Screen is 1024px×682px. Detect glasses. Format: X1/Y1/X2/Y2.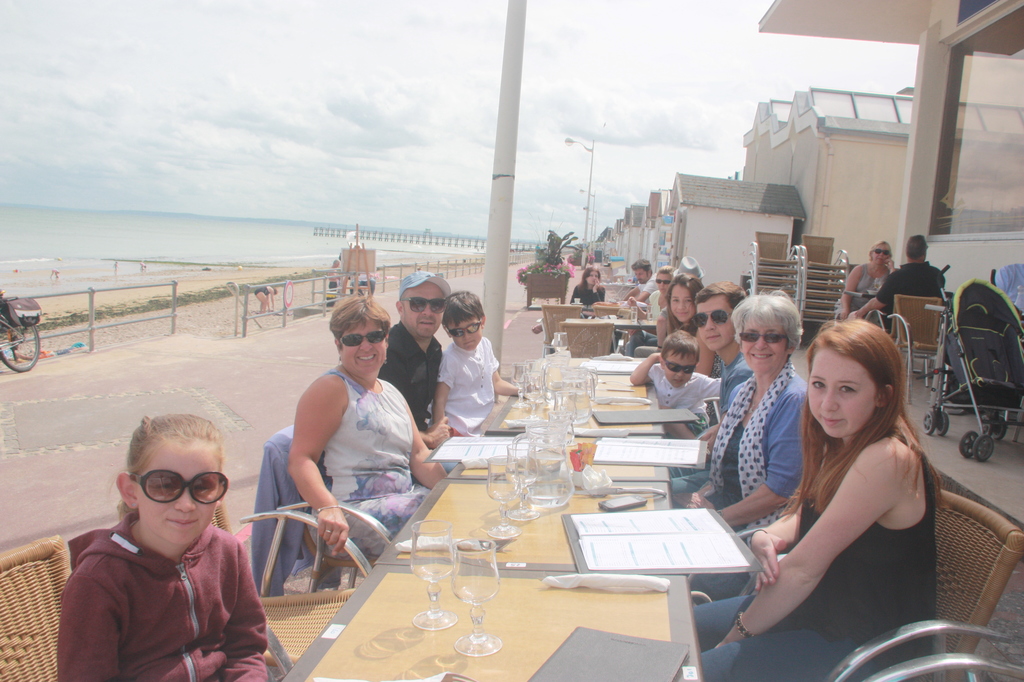
869/243/893/259.
